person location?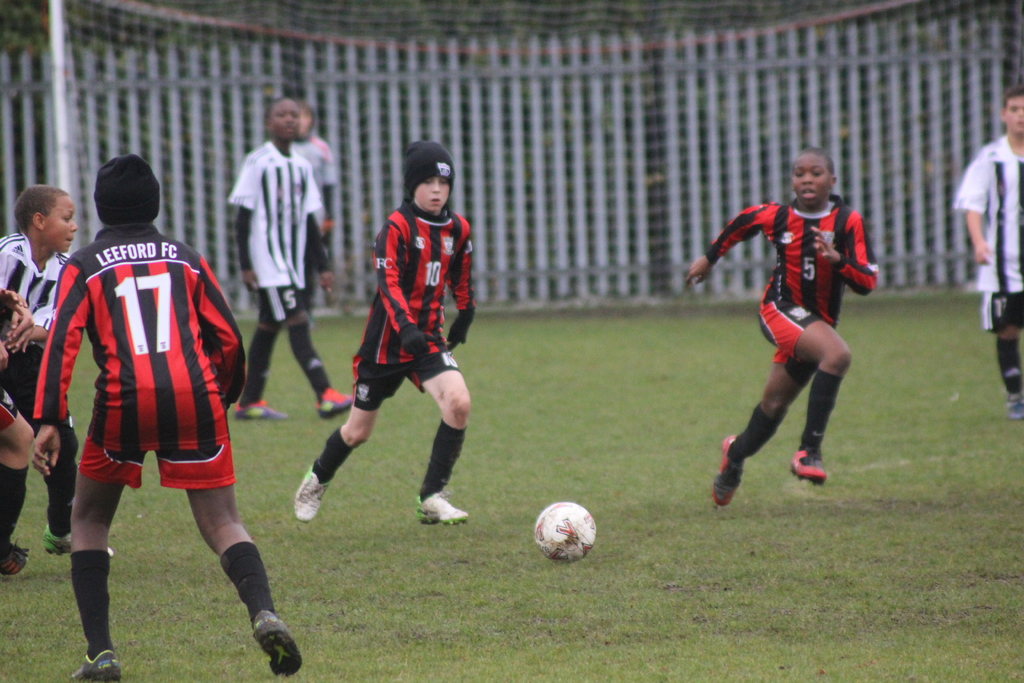
Rect(289, 138, 479, 529)
